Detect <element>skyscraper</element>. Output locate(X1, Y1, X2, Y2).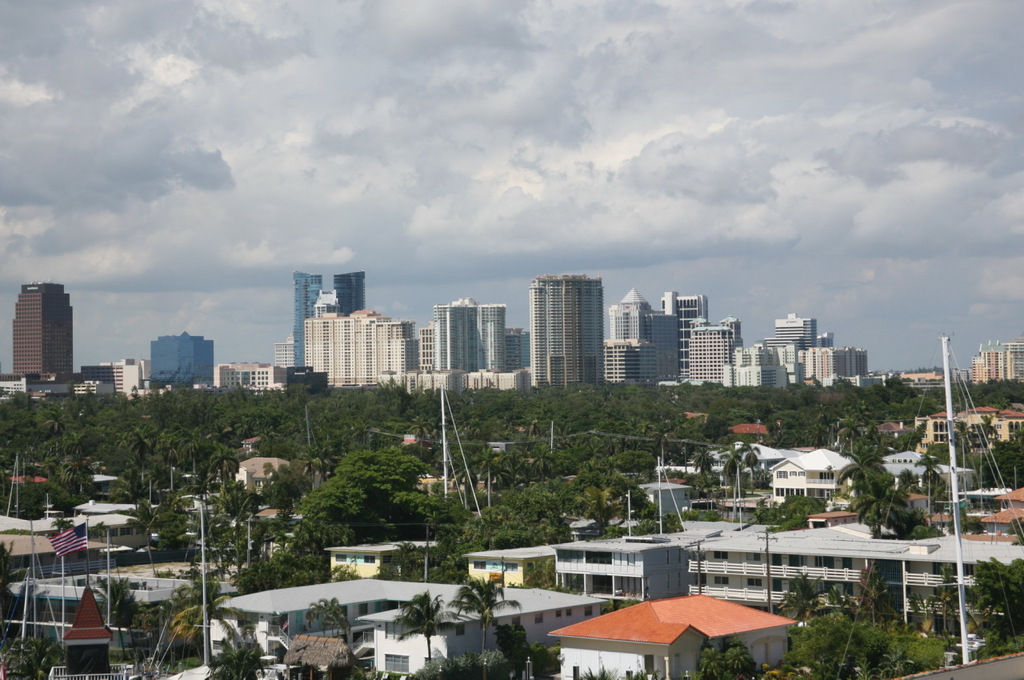
locate(334, 266, 371, 320).
